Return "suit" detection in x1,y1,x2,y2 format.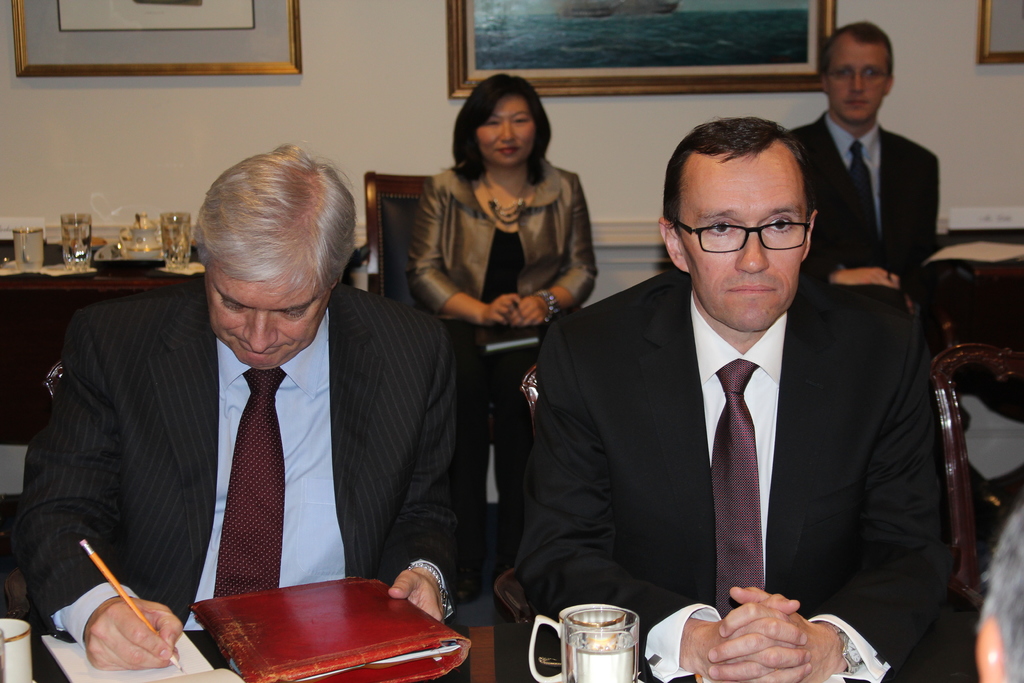
789,109,938,288.
